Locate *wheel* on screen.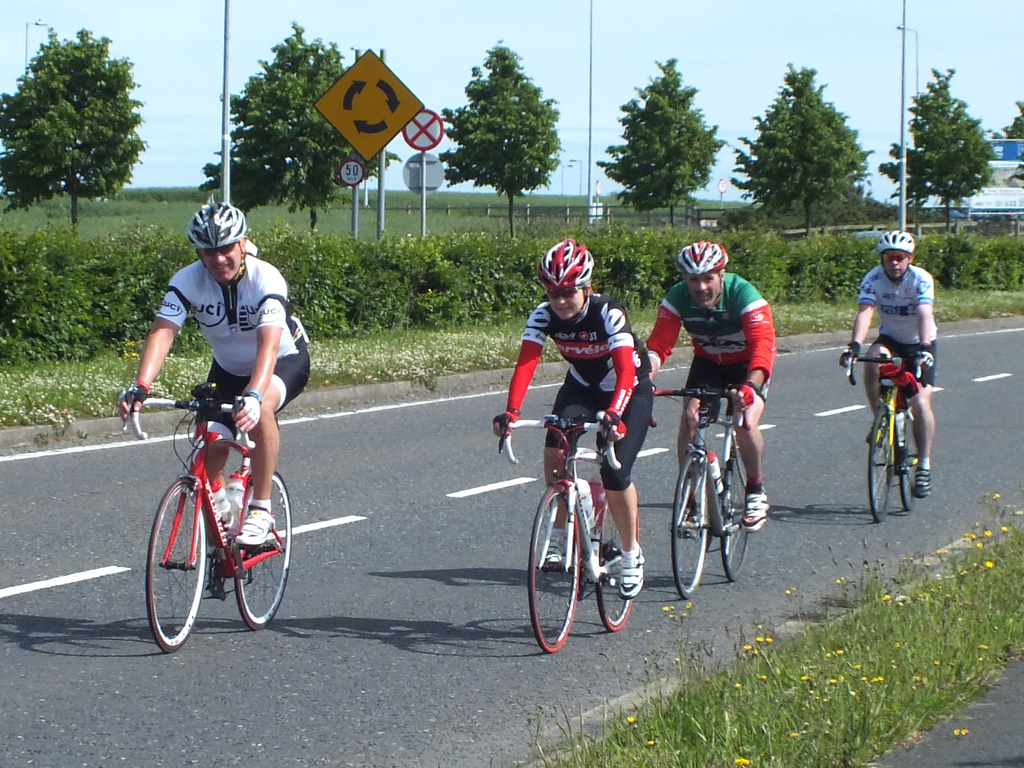
On screen at (536, 483, 608, 654).
